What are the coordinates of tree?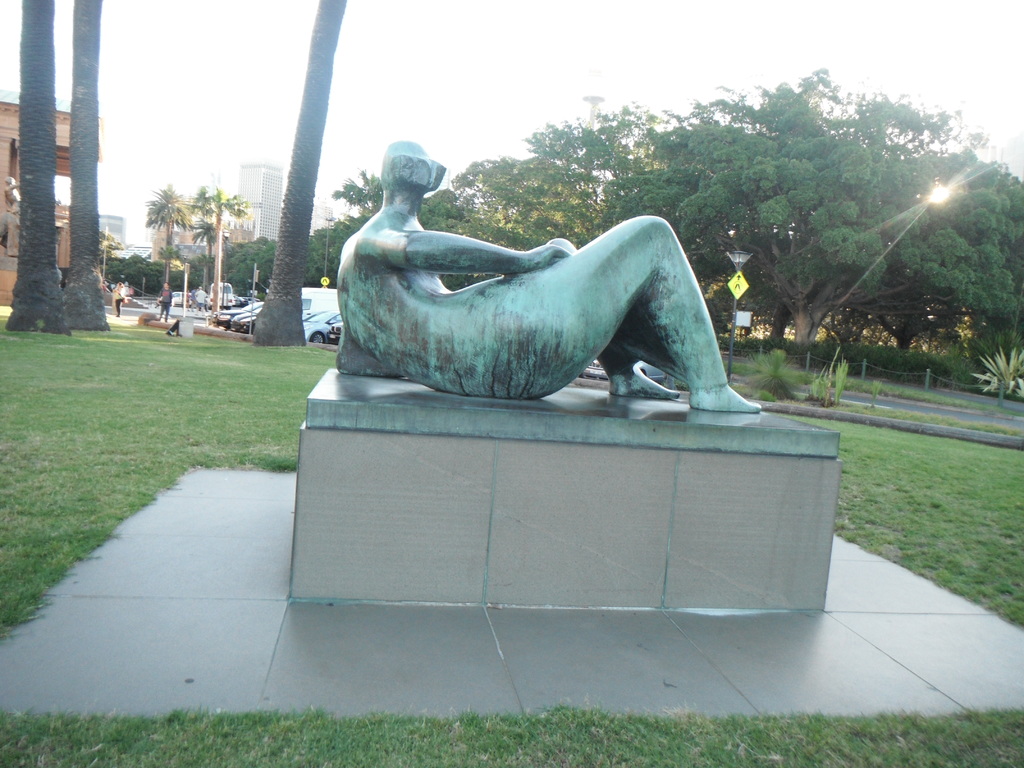
<bbox>432, 120, 600, 246</bbox>.
